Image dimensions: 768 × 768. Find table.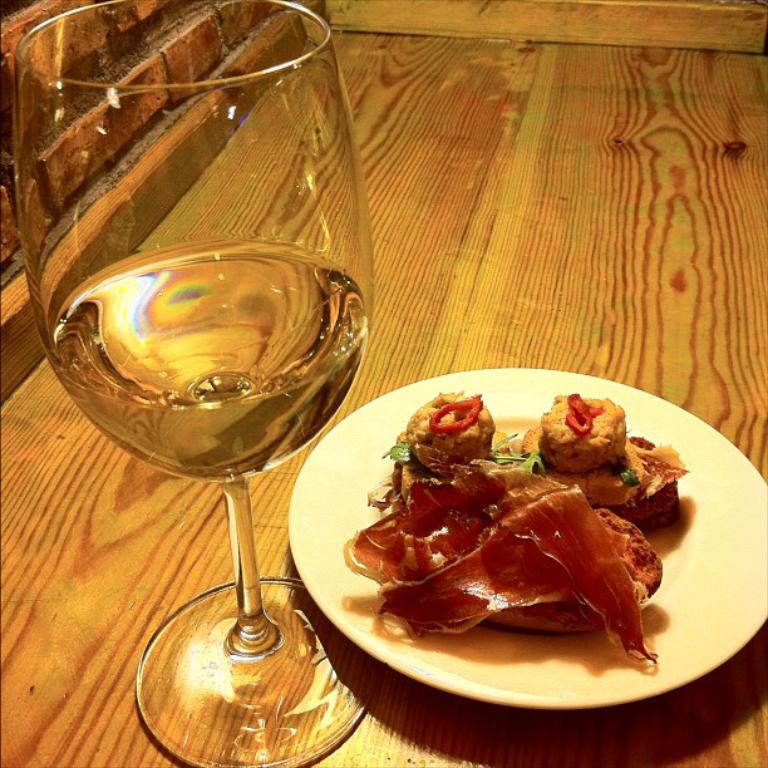
{"left": 0, "top": 6, "right": 767, "bottom": 767}.
